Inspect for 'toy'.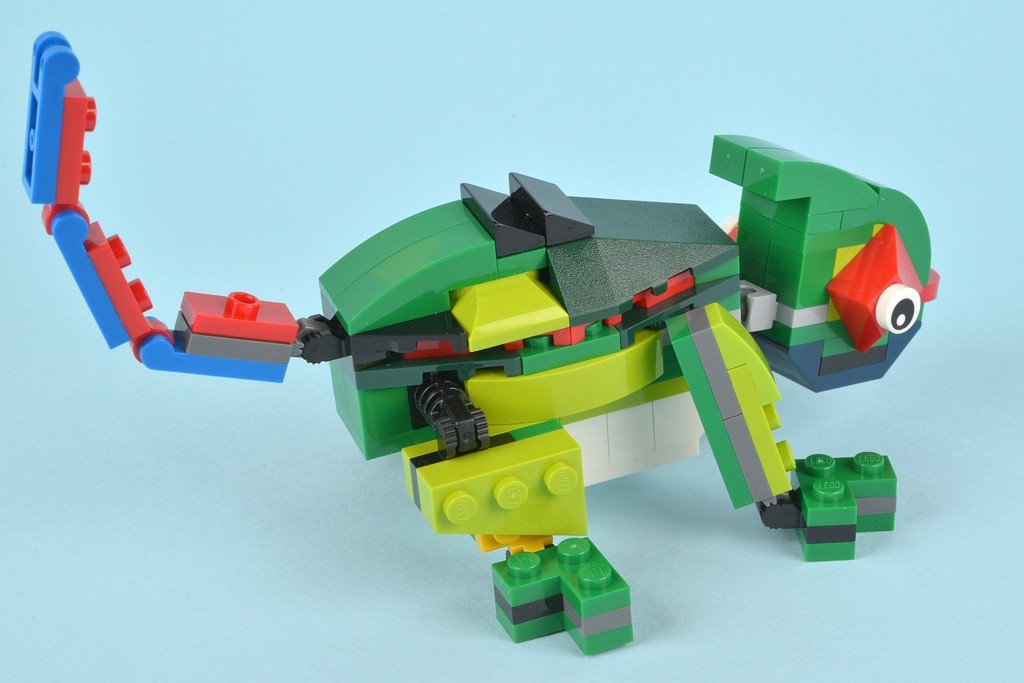
Inspection: detection(19, 30, 939, 654).
